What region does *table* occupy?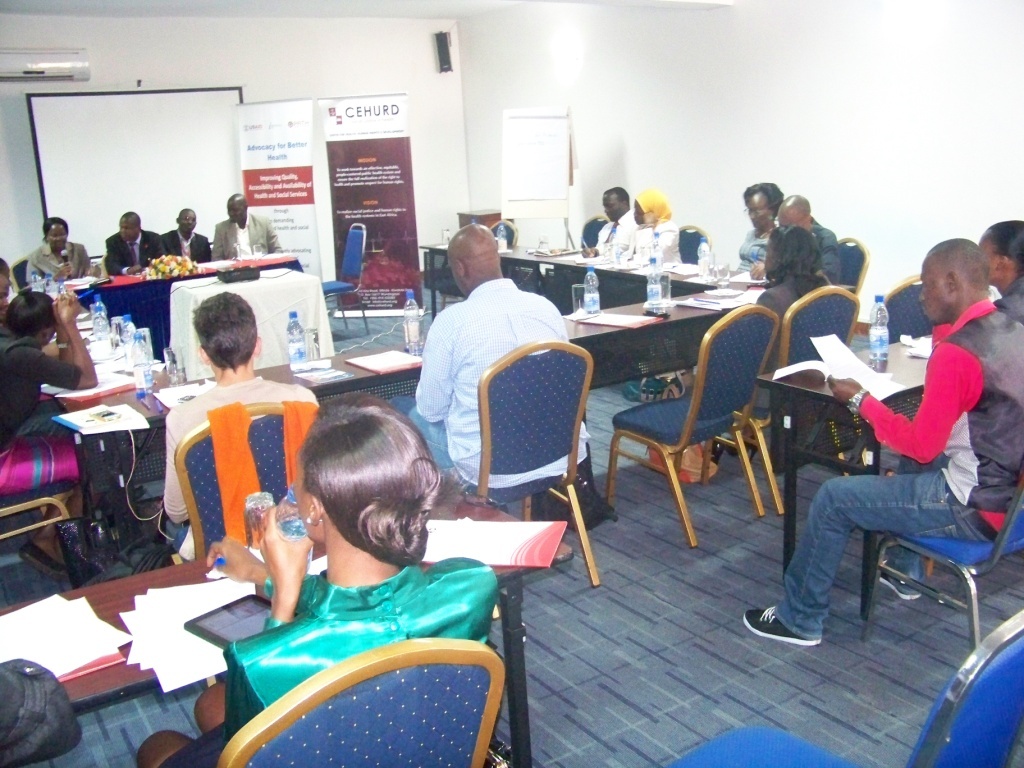
left=60, top=229, right=778, bottom=525.
